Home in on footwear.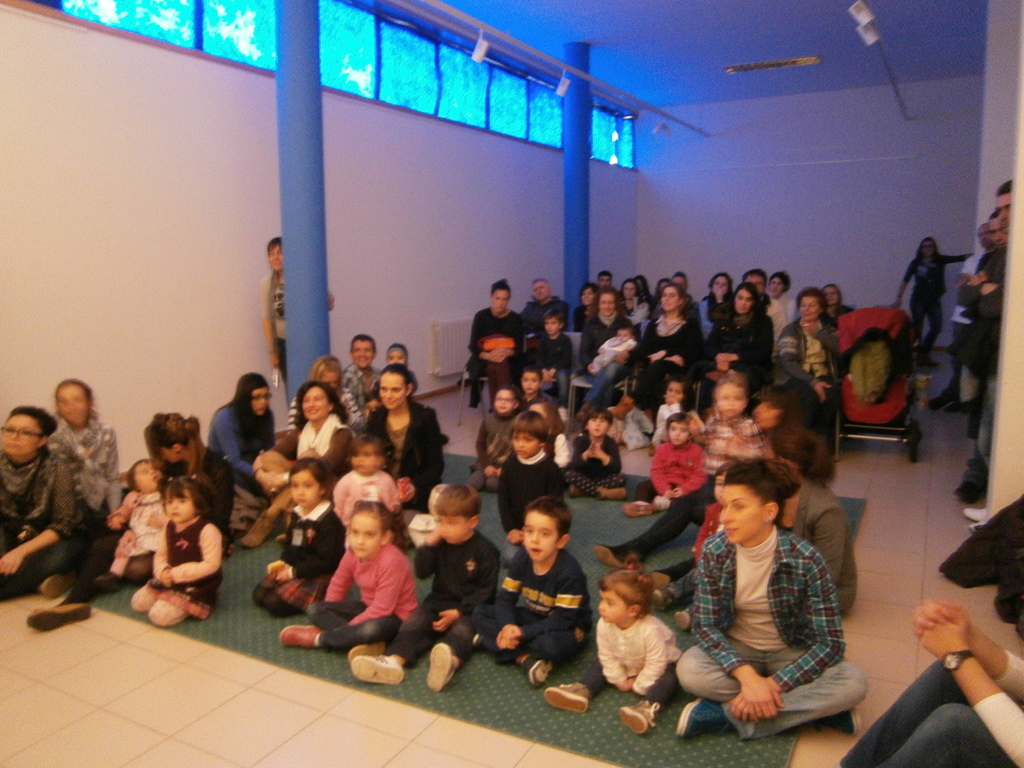
Homed in at {"left": 278, "top": 534, "right": 286, "bottom": 544}.
